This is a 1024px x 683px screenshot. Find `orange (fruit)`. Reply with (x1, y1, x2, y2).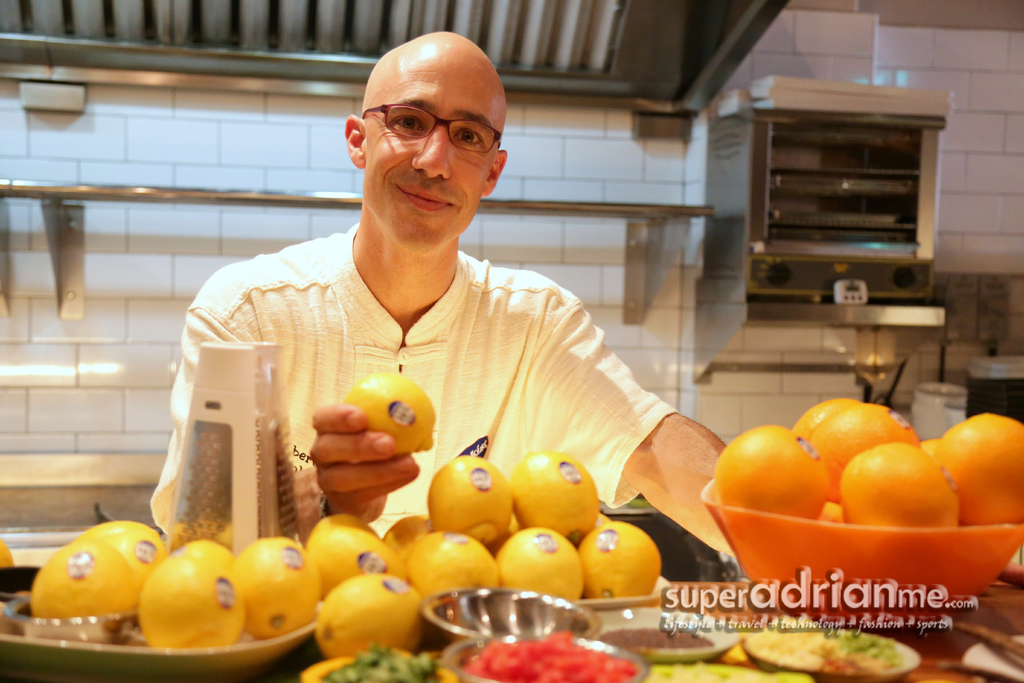
(303, 580, 423, 658).
